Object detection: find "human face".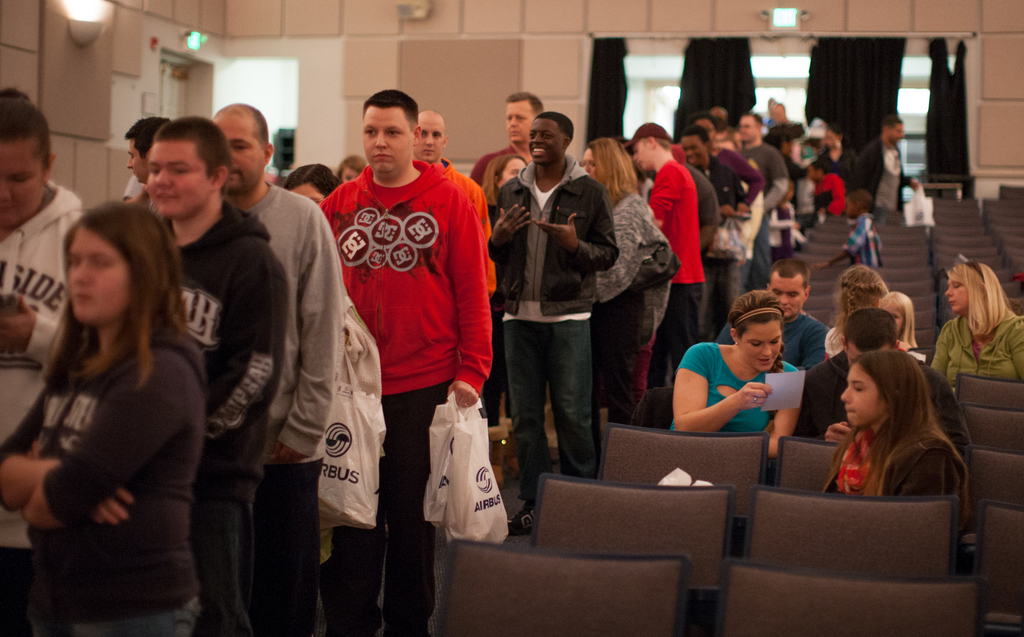
[740,118,758,143].
